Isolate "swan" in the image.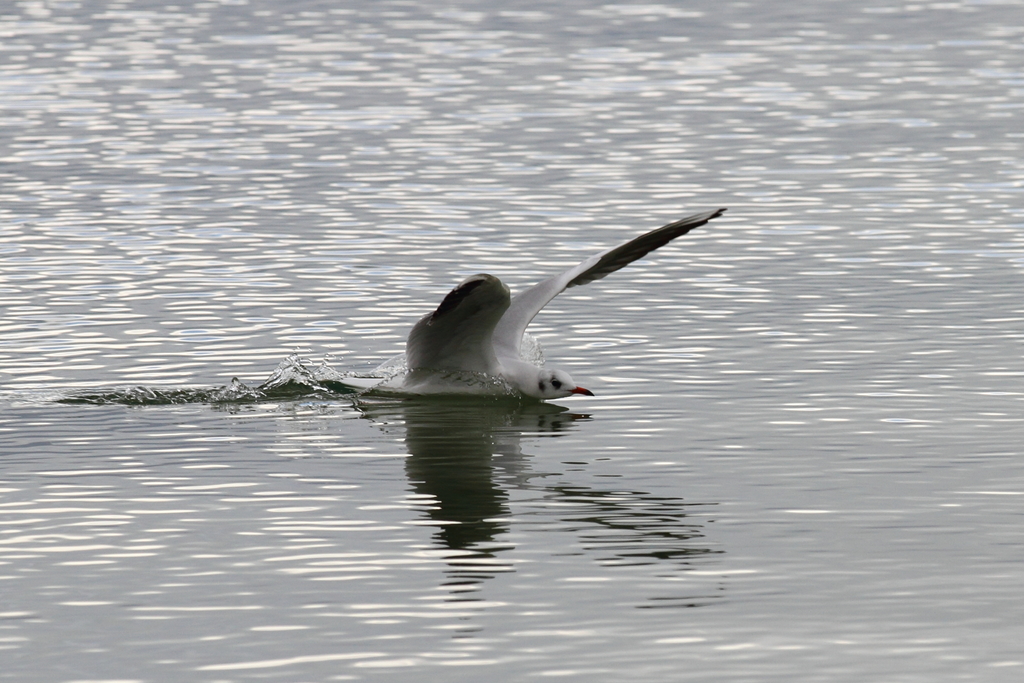
Isolated region: bbox(255, 200, 734, 400).
